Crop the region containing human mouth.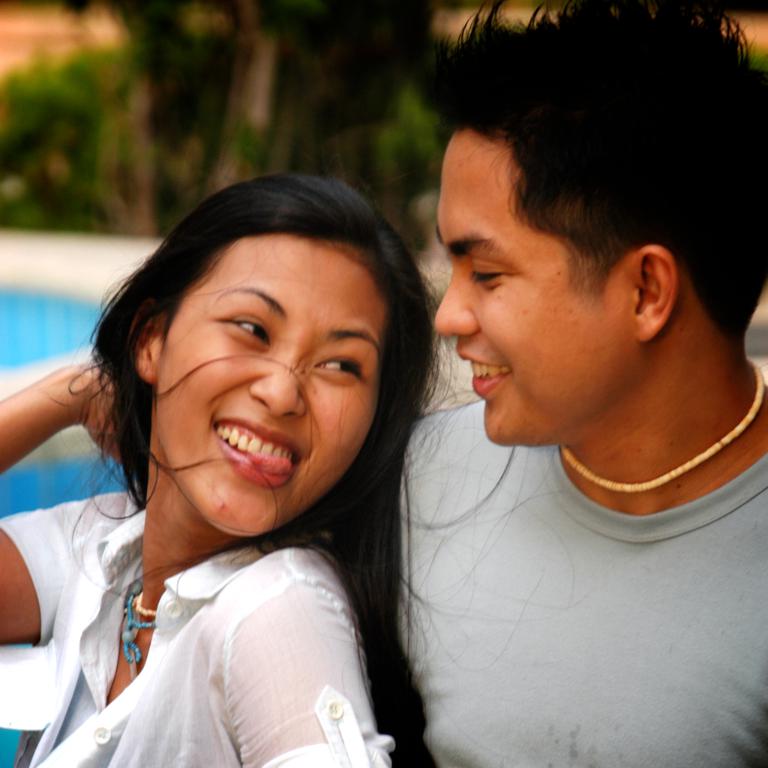
Crop region: x1=214 y1=417 x2=301 y2=488.
